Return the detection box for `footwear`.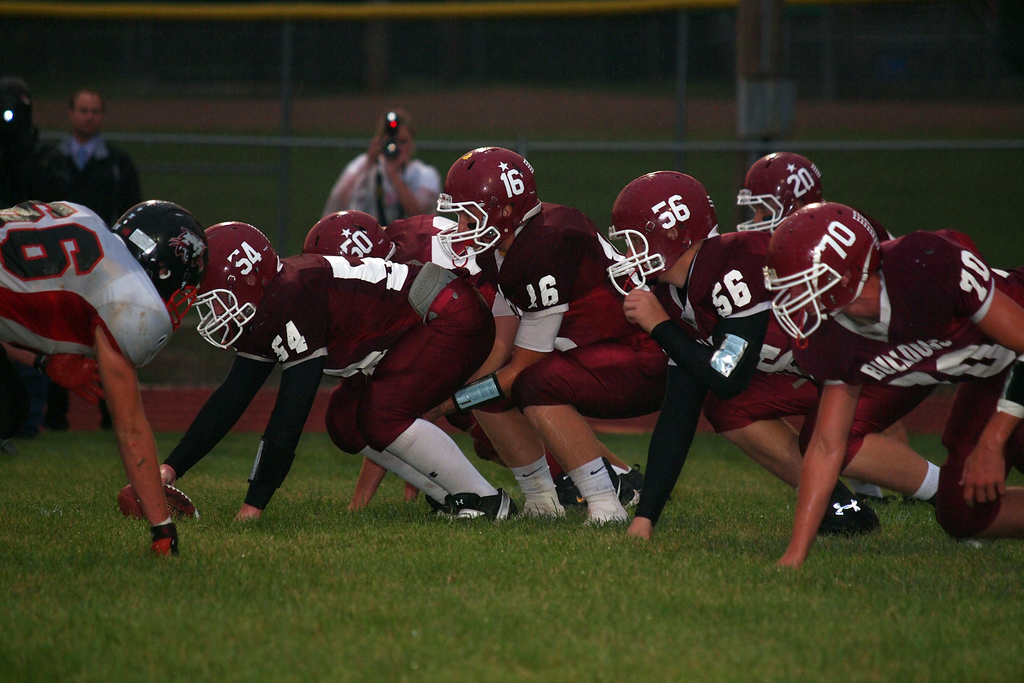
detection(522, 459, 637, 525).
